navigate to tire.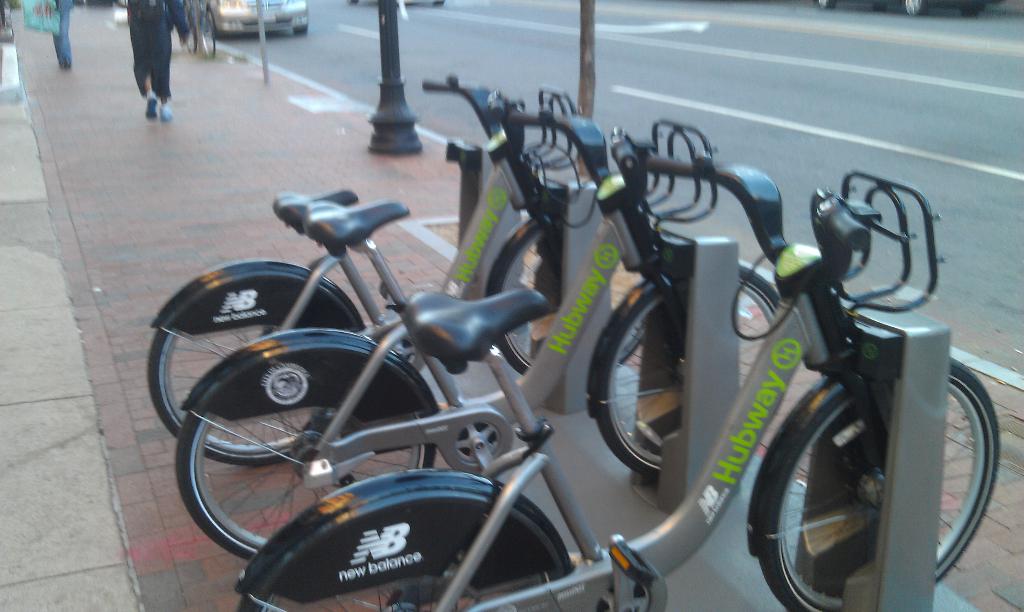
Navigation target: <bbox>903, 0, 928, 15</bbox>.
